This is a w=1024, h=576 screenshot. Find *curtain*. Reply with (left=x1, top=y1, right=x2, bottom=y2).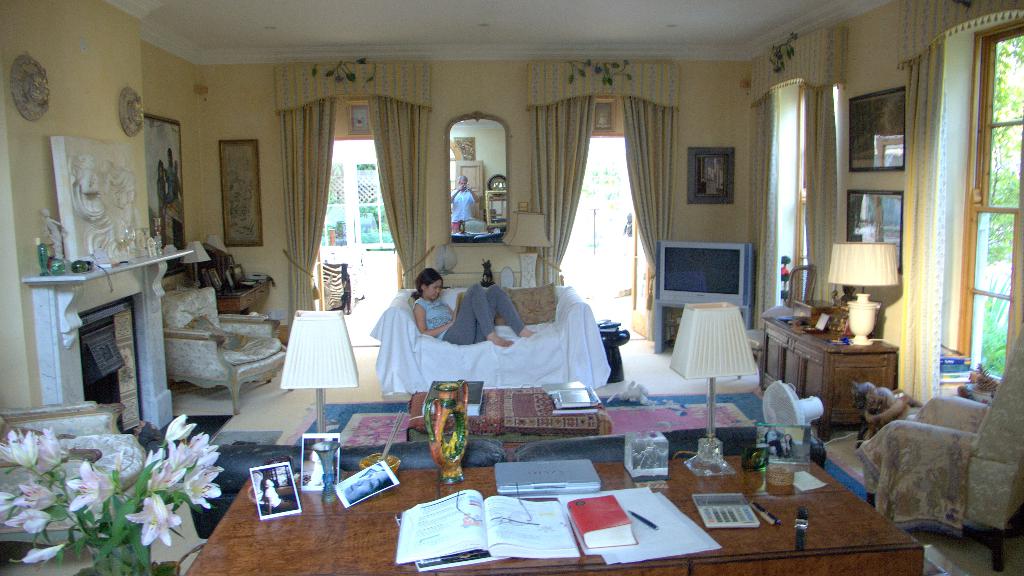
(left=282, top=92, right=335, bottom=323).
